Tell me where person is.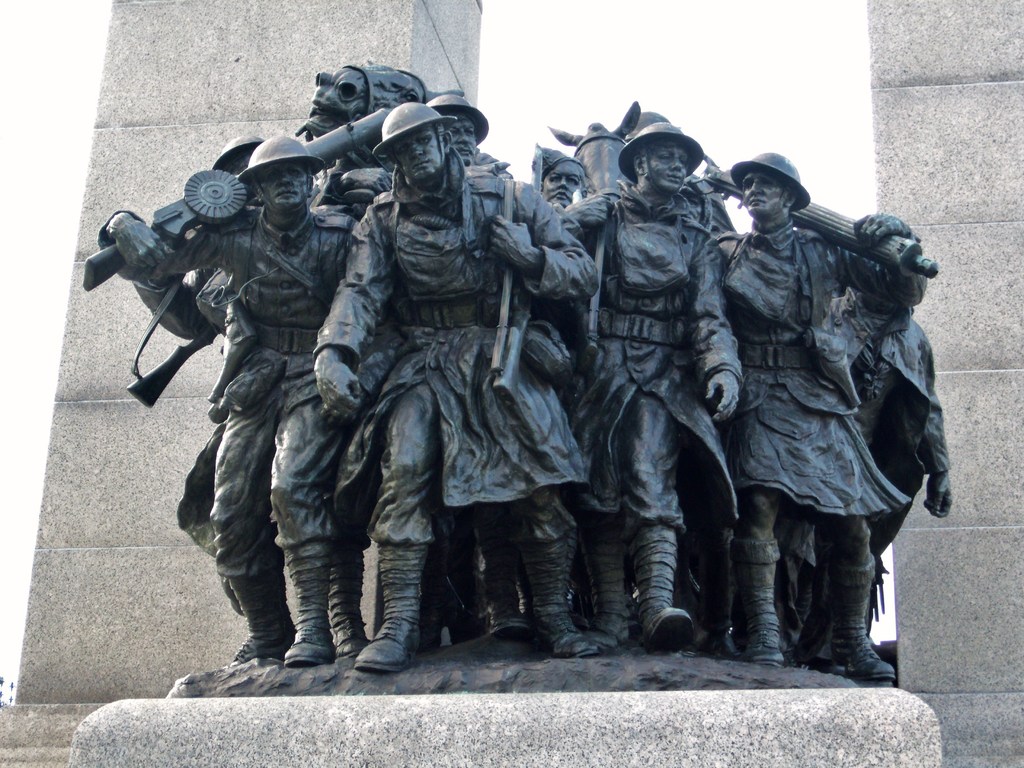
person is at 824, 284, 959, 678.
